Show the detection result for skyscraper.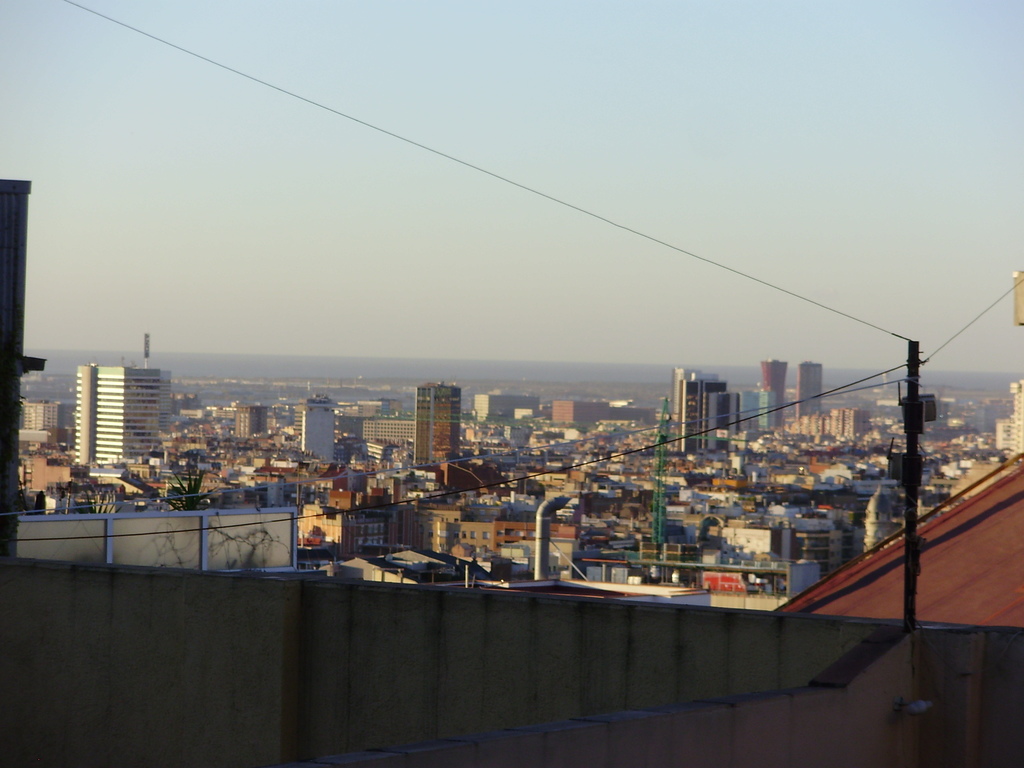
detection(799, 360, 832, 419).
